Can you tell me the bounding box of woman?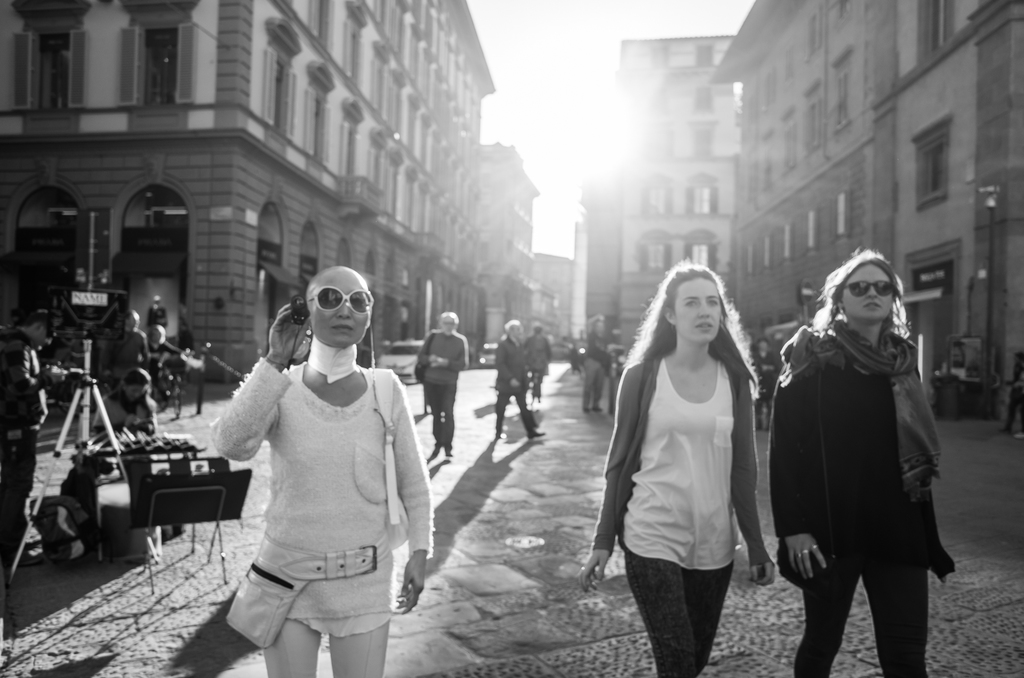
92,367,157,436.
